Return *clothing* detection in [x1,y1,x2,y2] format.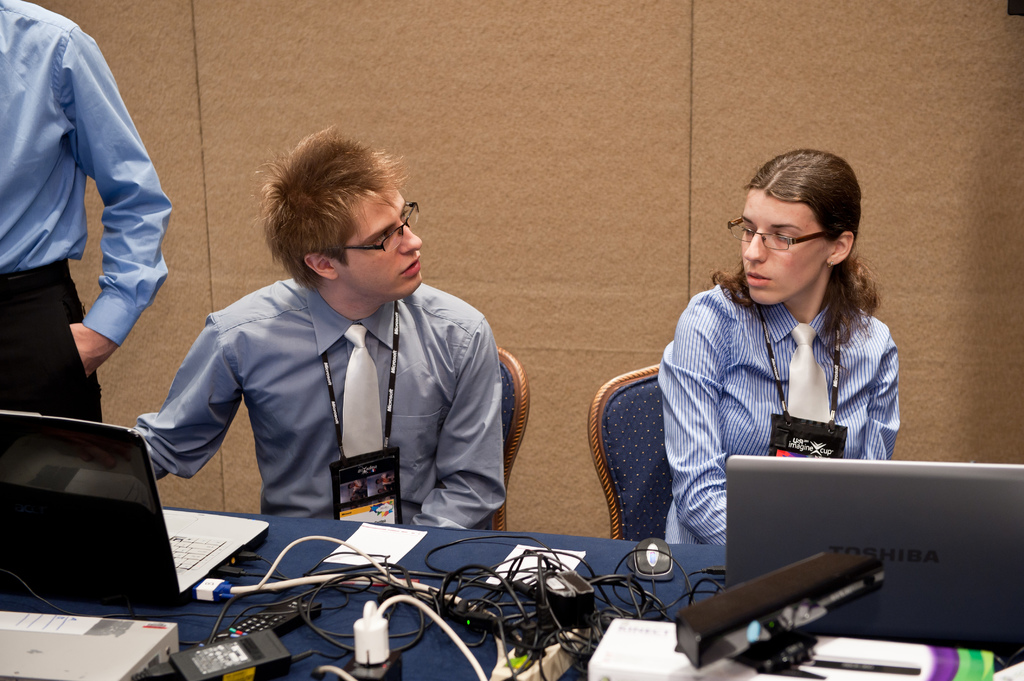
[133,276,511,529].
